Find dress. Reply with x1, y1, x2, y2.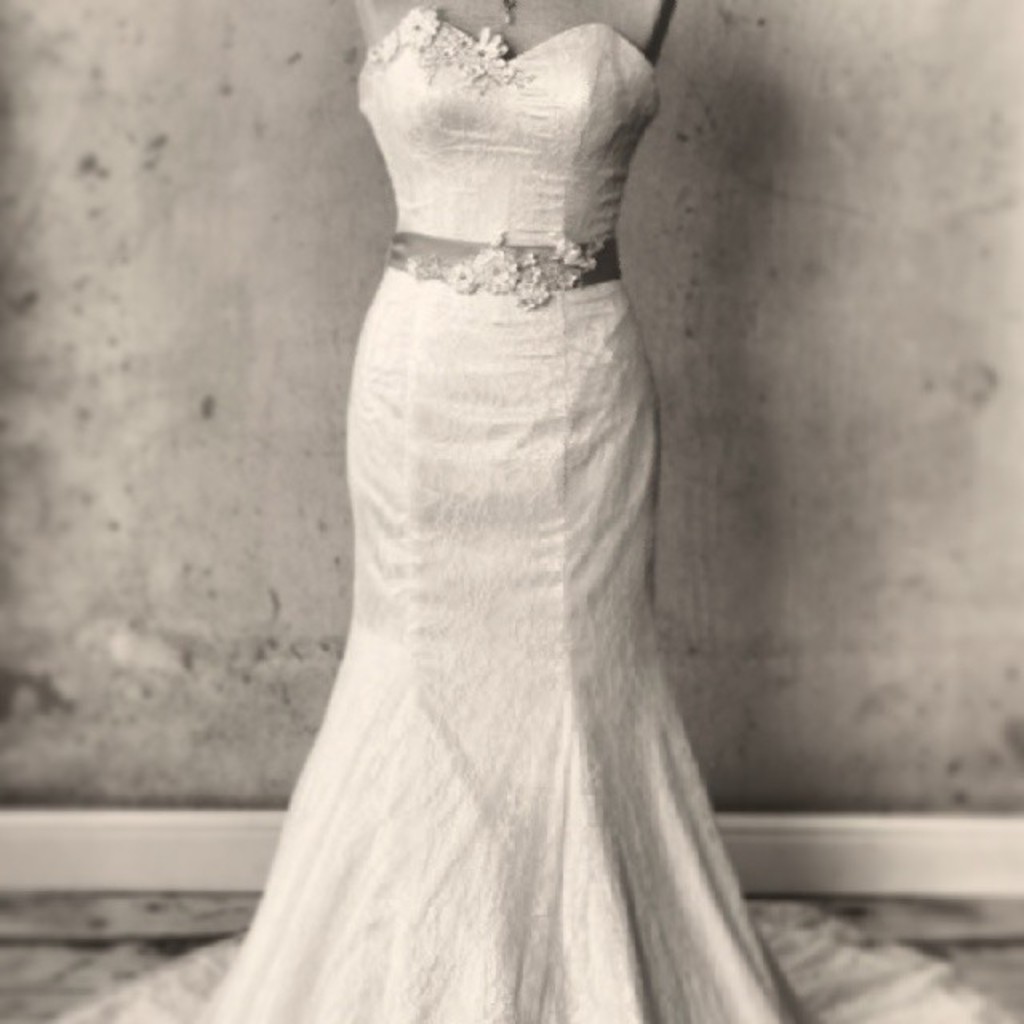
61, 3, 998, 1022.
